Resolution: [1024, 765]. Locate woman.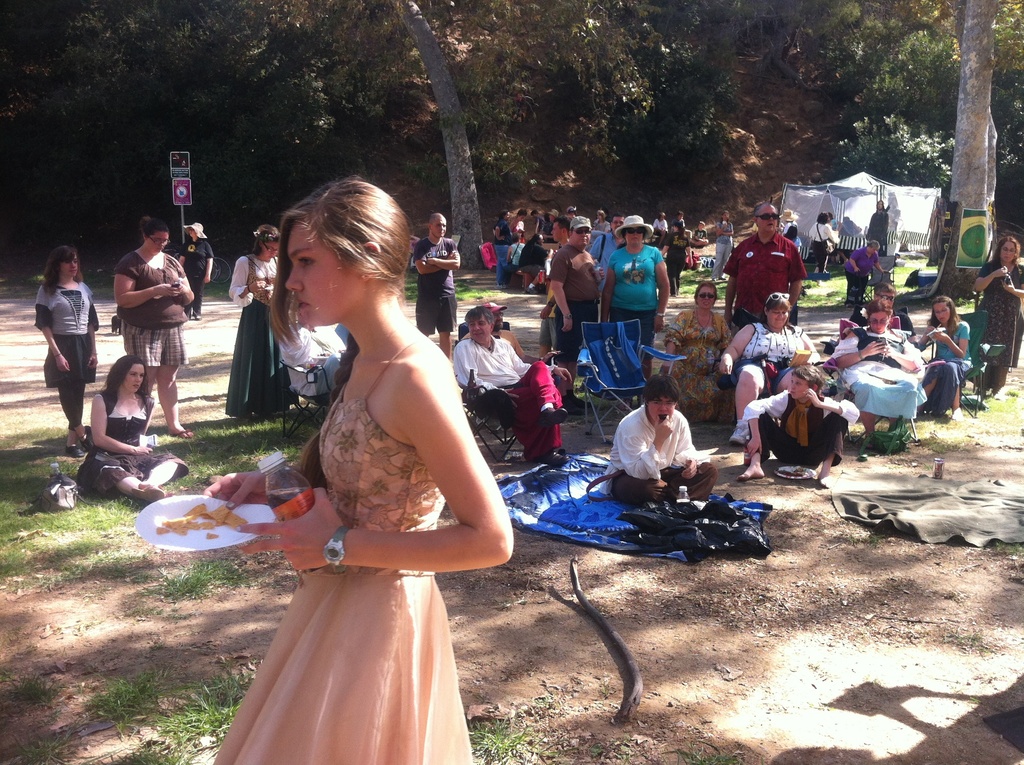
x1=108 y1=216 x2=197 y2=437.
